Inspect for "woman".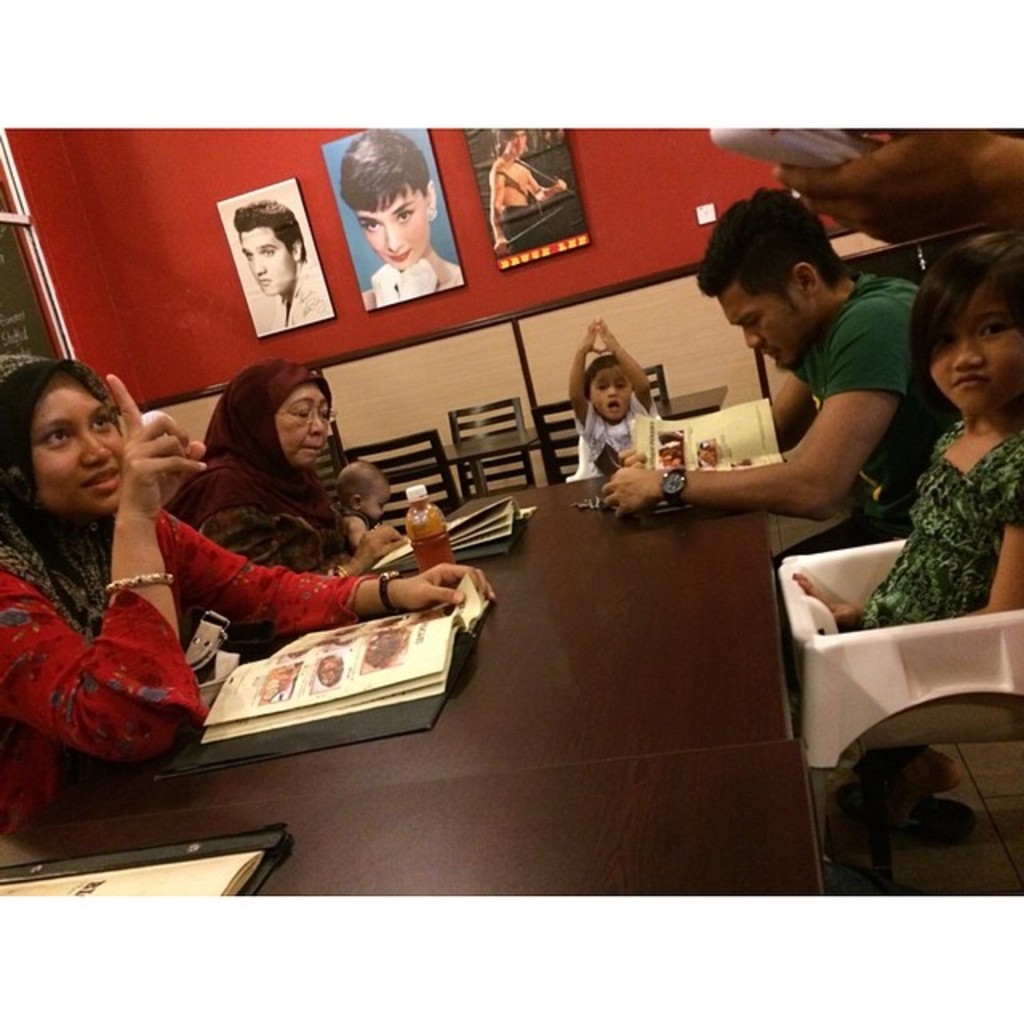
Inspection: 336/130/482/293.
